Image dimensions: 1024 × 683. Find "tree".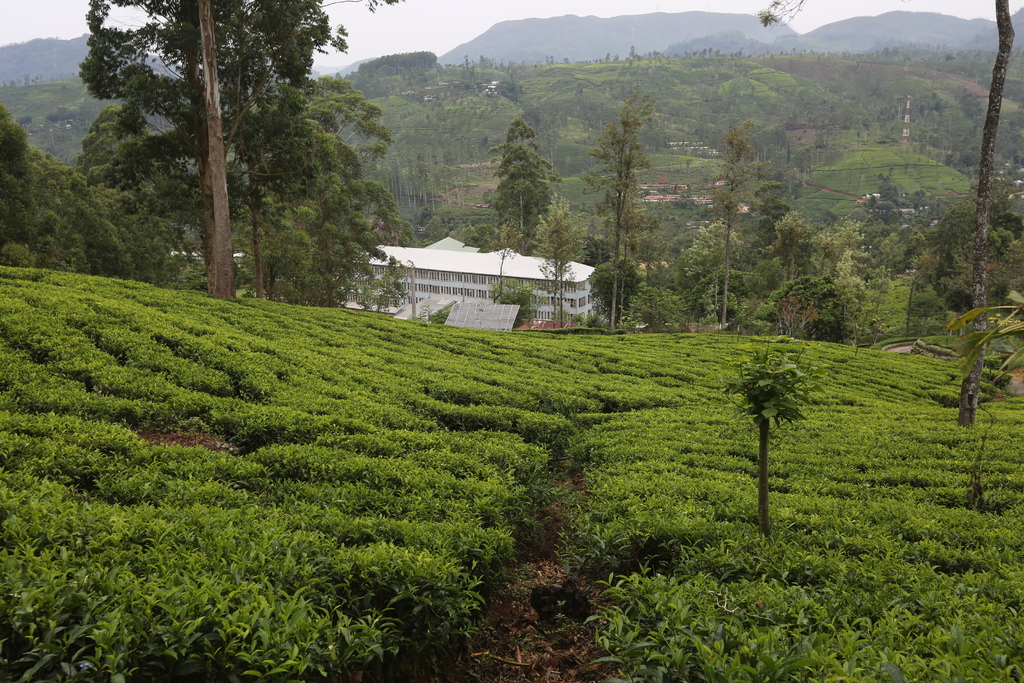
region(756, 0, 1016, 425).
